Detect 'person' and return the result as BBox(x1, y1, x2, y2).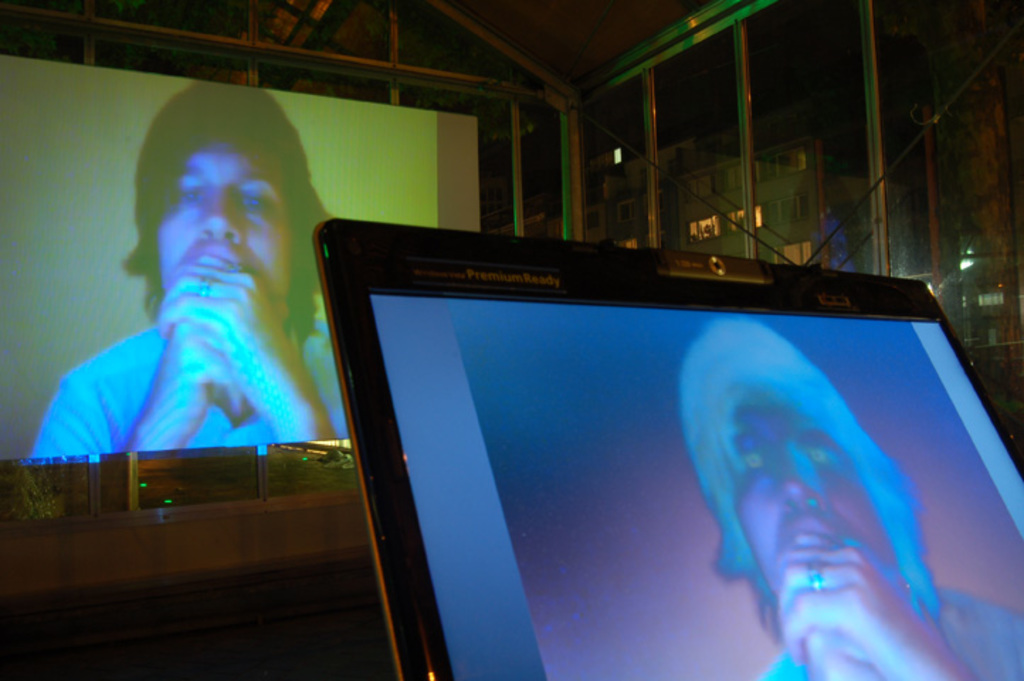
BBox(681, 312, 1023, 680).
